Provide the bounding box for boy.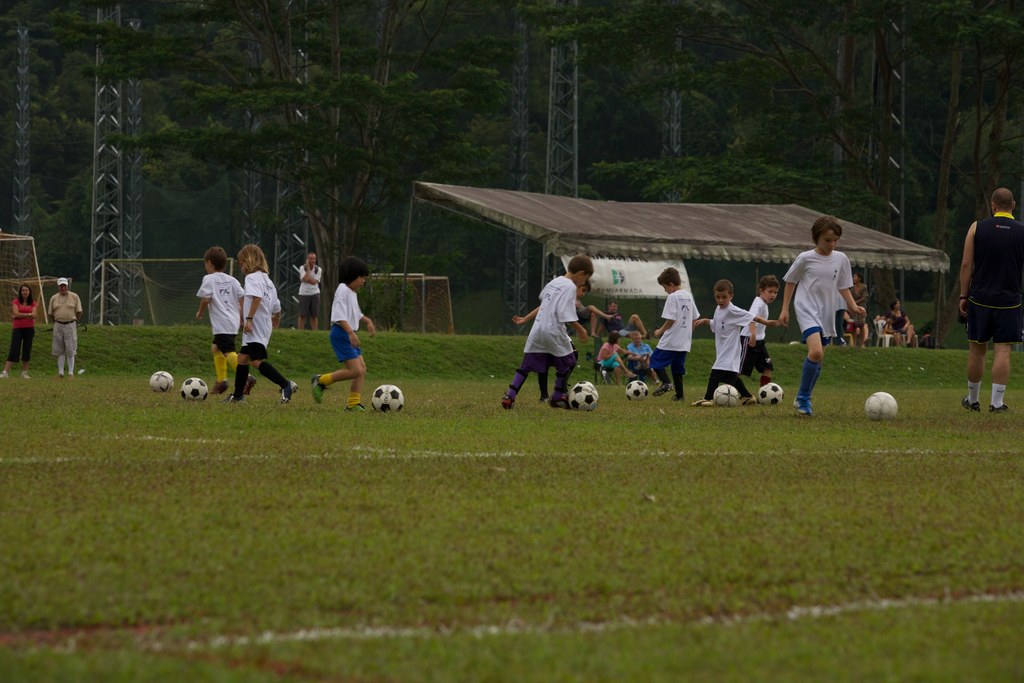
<bbox>216, 248, 296, 404</bbox>.
